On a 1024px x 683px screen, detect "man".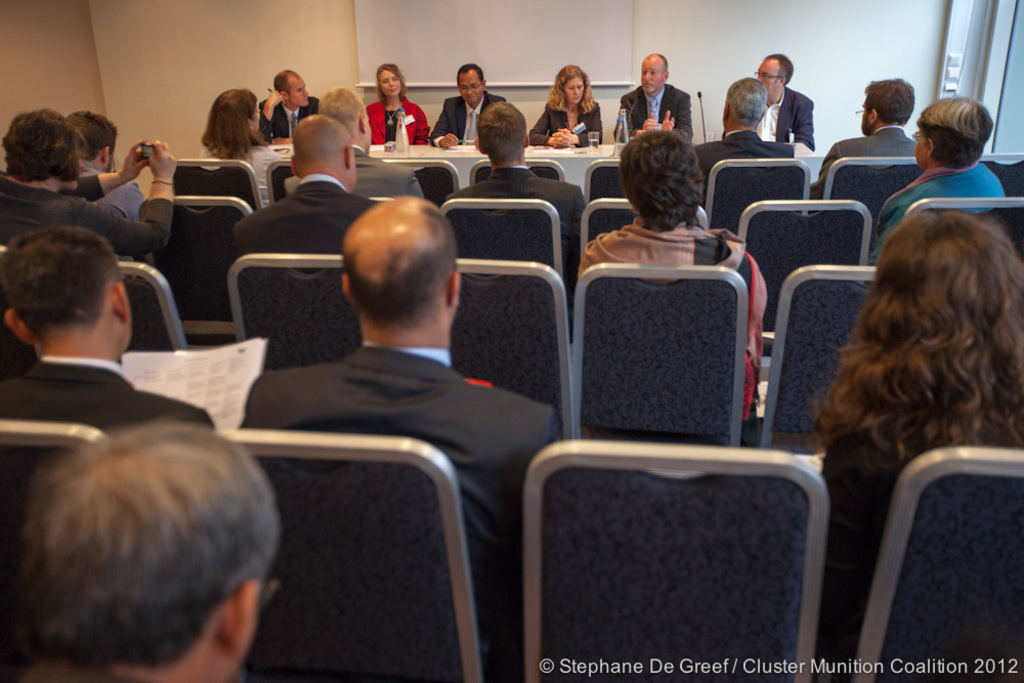
(258, 68, 318, 140).
